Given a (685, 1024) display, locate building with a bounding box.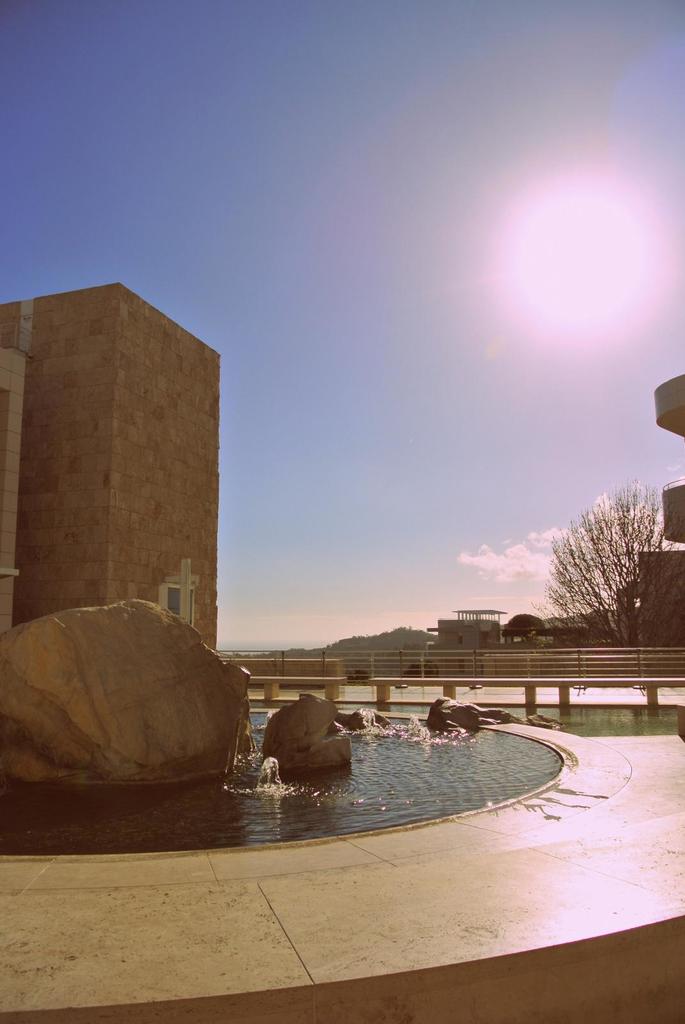
Located: (left=0, top=284, right=221, bottom=657).
